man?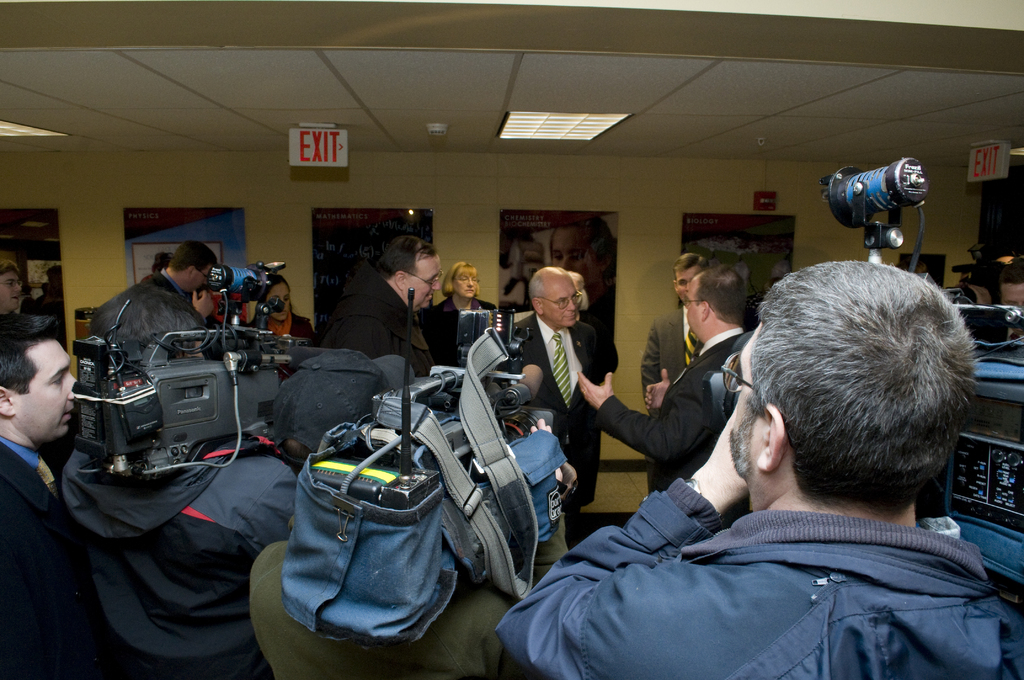
<bbox>496, 257, 1023, 679</bbox>
